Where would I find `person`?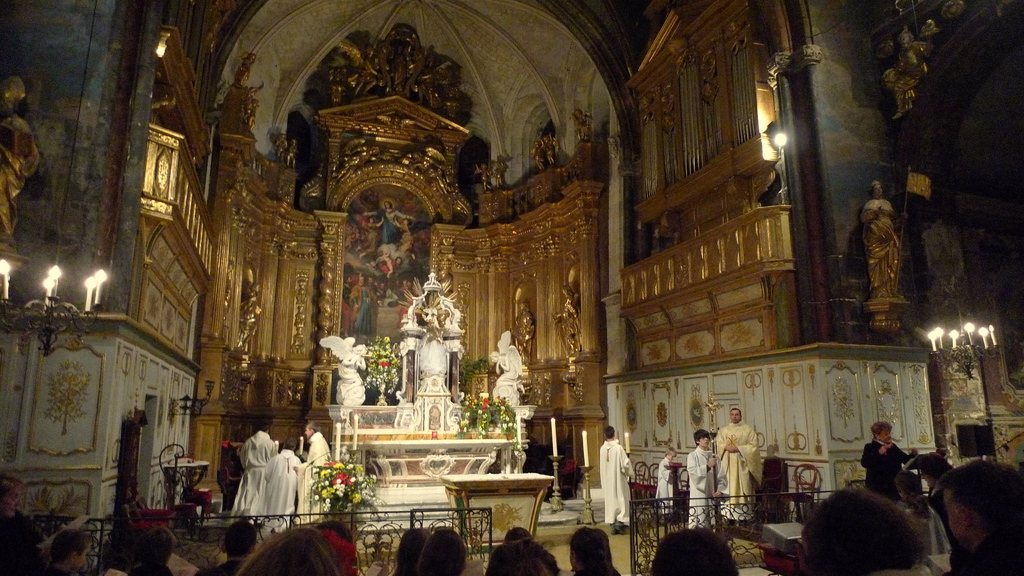
At detection(230, 413, 282, 524).
